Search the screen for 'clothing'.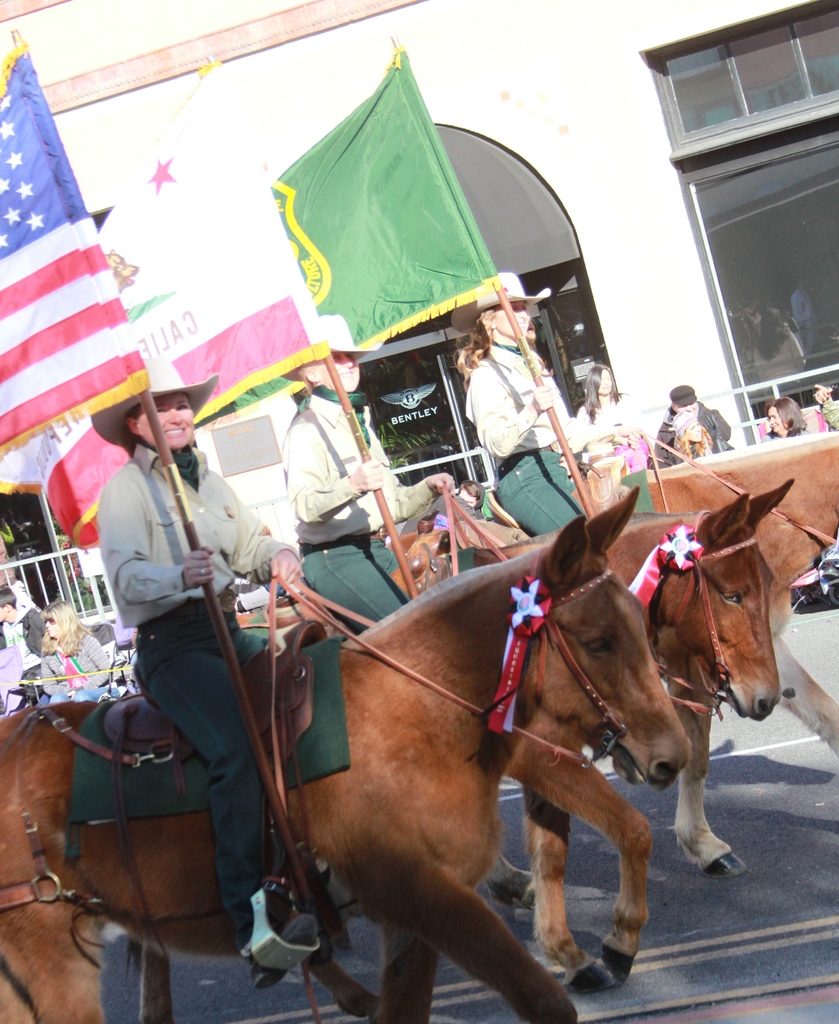
Found at BBox(654, 404, 736, 464).
